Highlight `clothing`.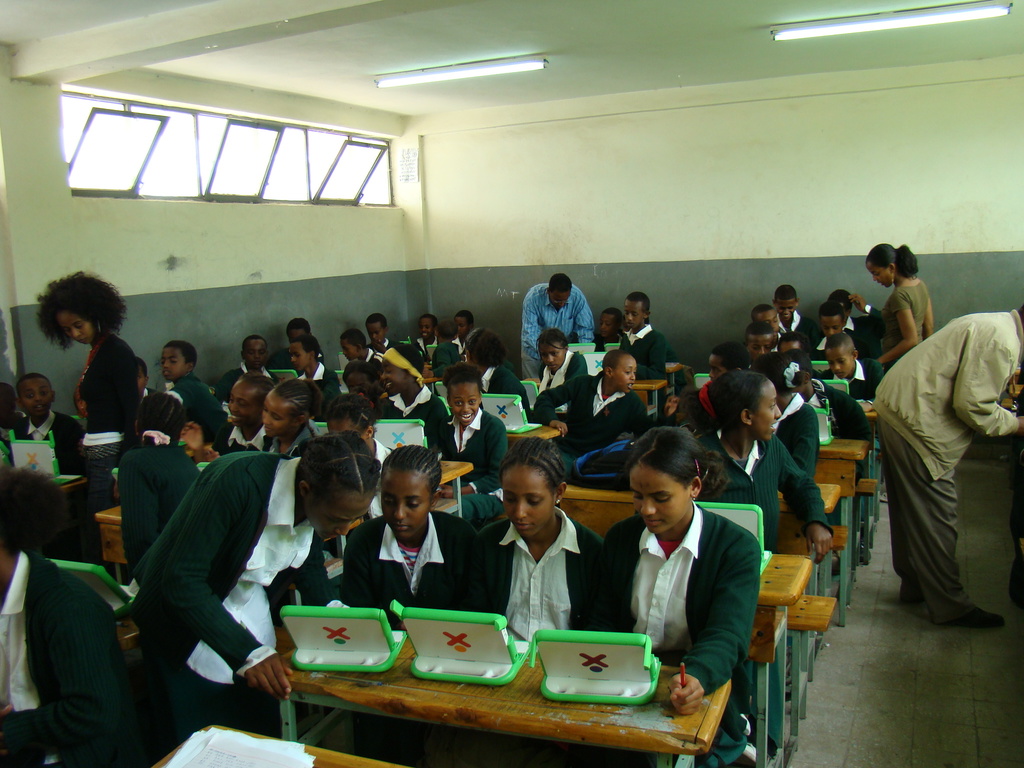
Highlighted region: bbox=[691, 433, 822, 545].
